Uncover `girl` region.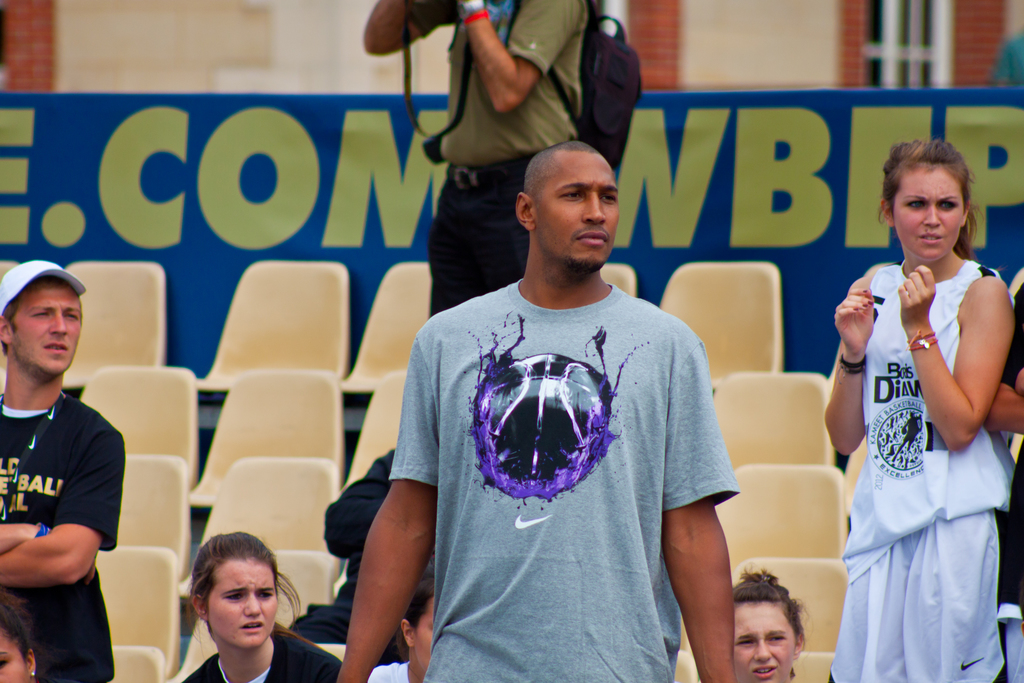
Uncovered: <region>179, 525, 347, 682</region>.
